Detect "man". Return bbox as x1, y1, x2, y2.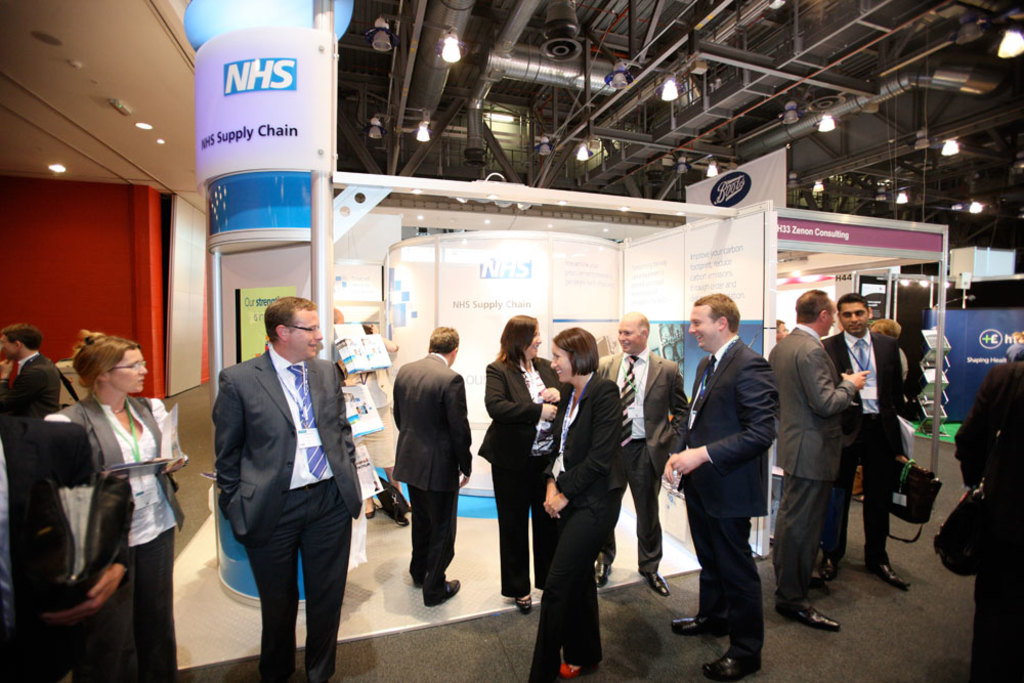
669, 286, 787, 682.
